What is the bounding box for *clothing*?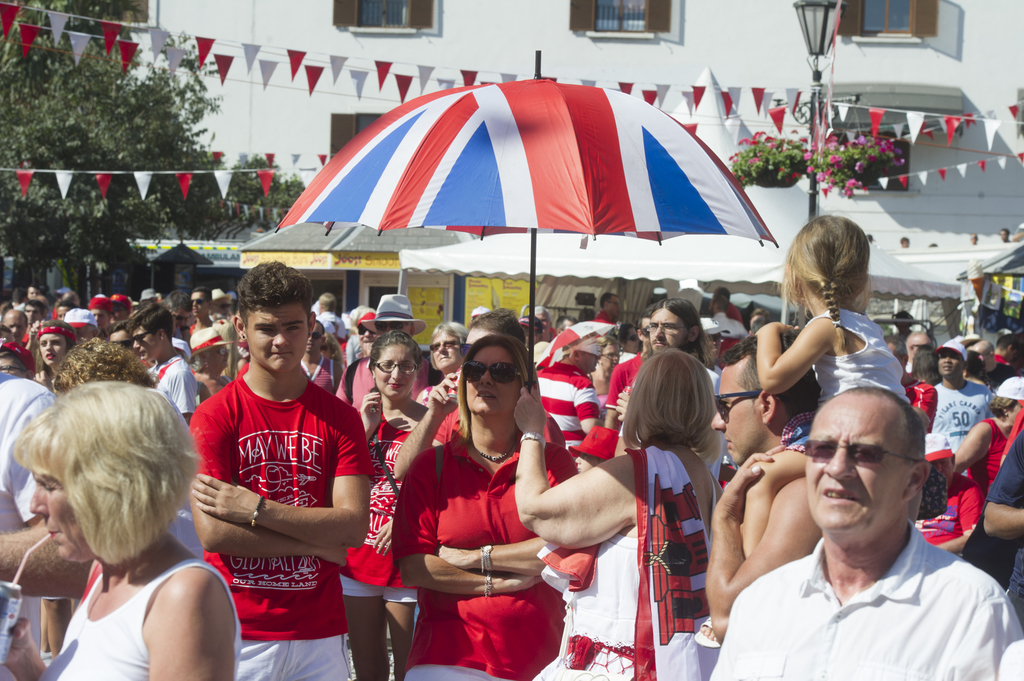
[x1=317, y1=308, x2=346, y2=345].
